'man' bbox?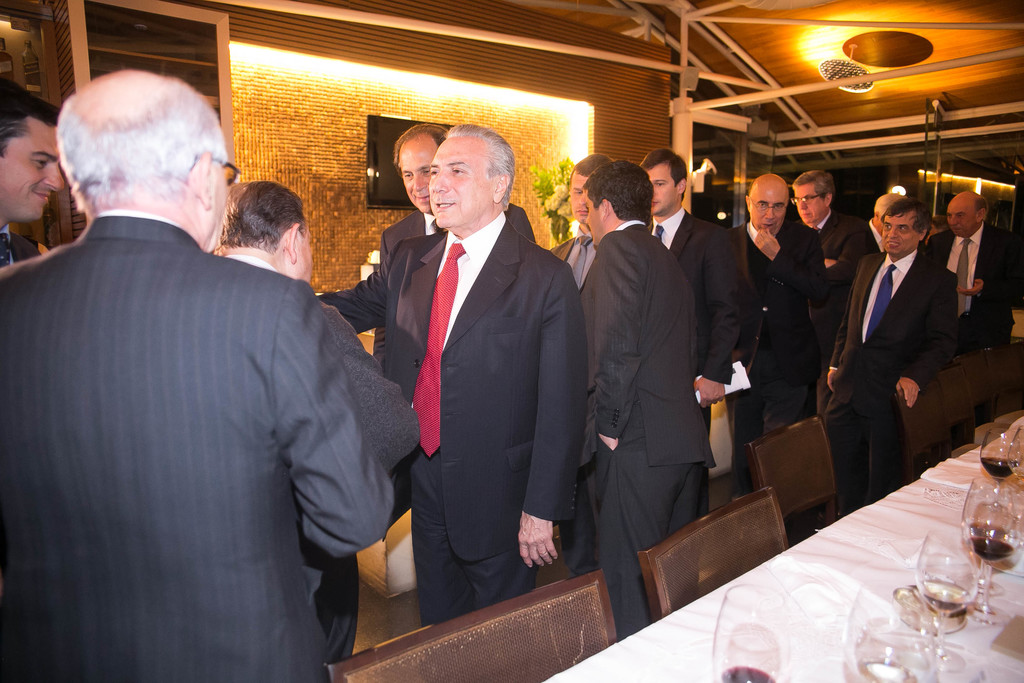
[x1=540, y1=149, x2=610, y2=293]
